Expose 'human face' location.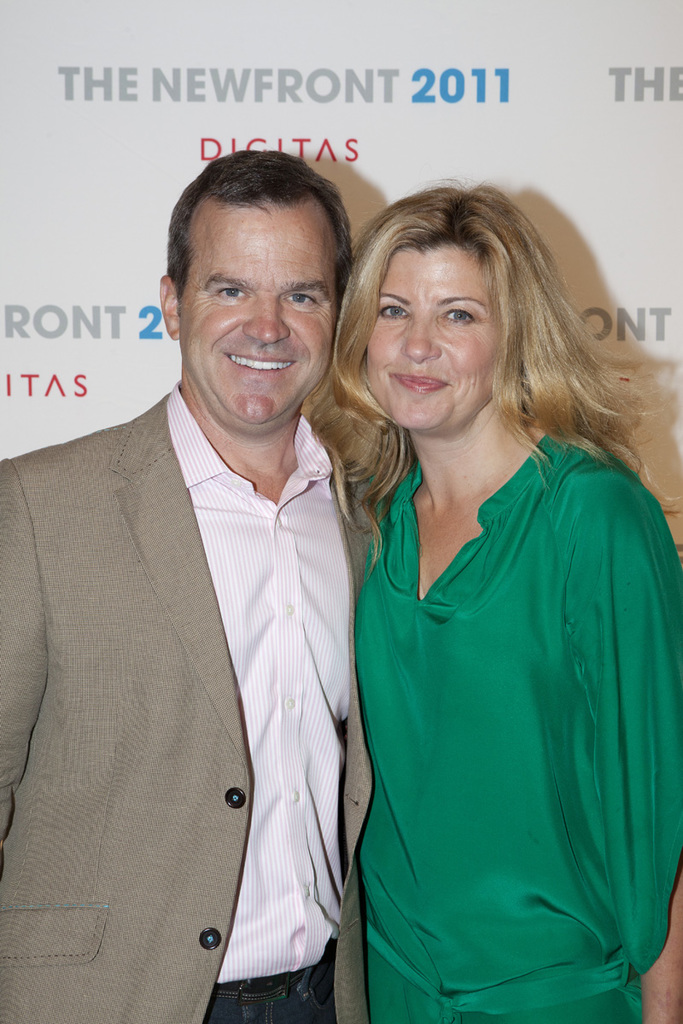
Exposed at left=369, top=248, right=501, bottom=427.
